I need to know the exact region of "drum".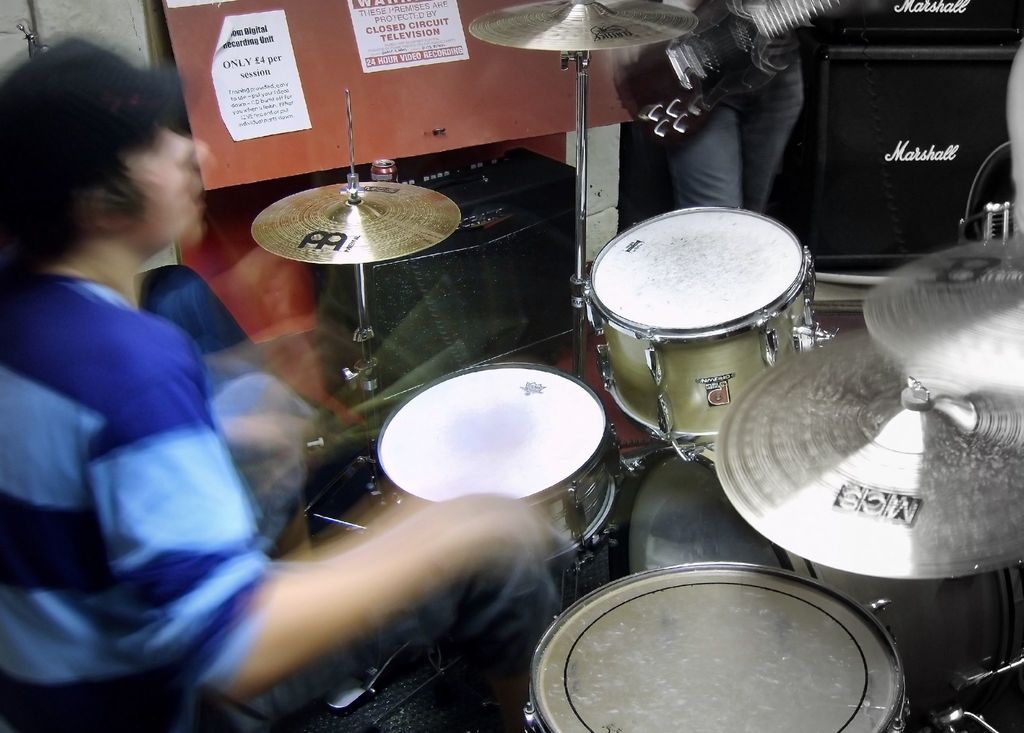
Region: rect(620, 435, 1023, 732).
